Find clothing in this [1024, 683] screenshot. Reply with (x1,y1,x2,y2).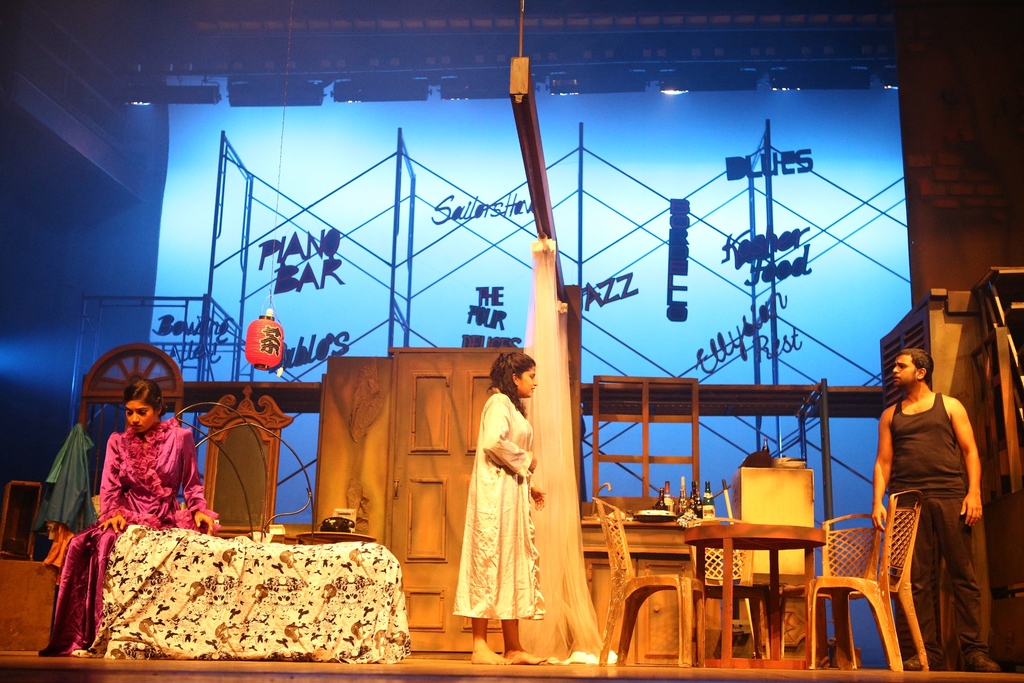
(872,388,986,657).
